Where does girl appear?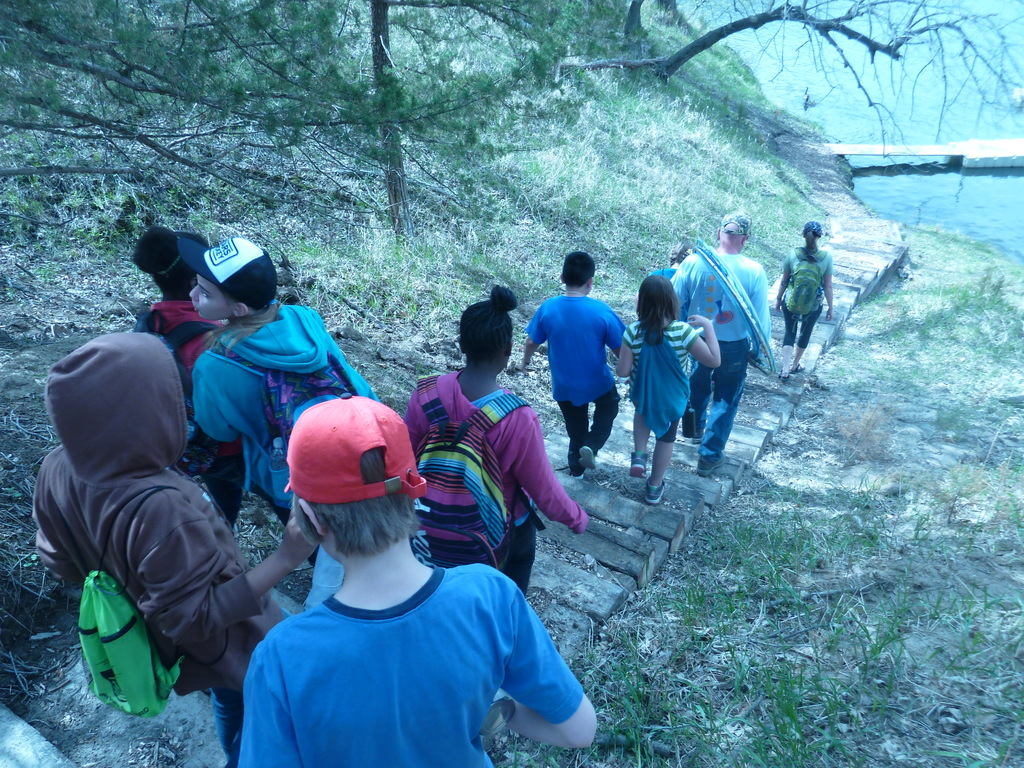
Appears at select_region(131, 223, 245, 532).
